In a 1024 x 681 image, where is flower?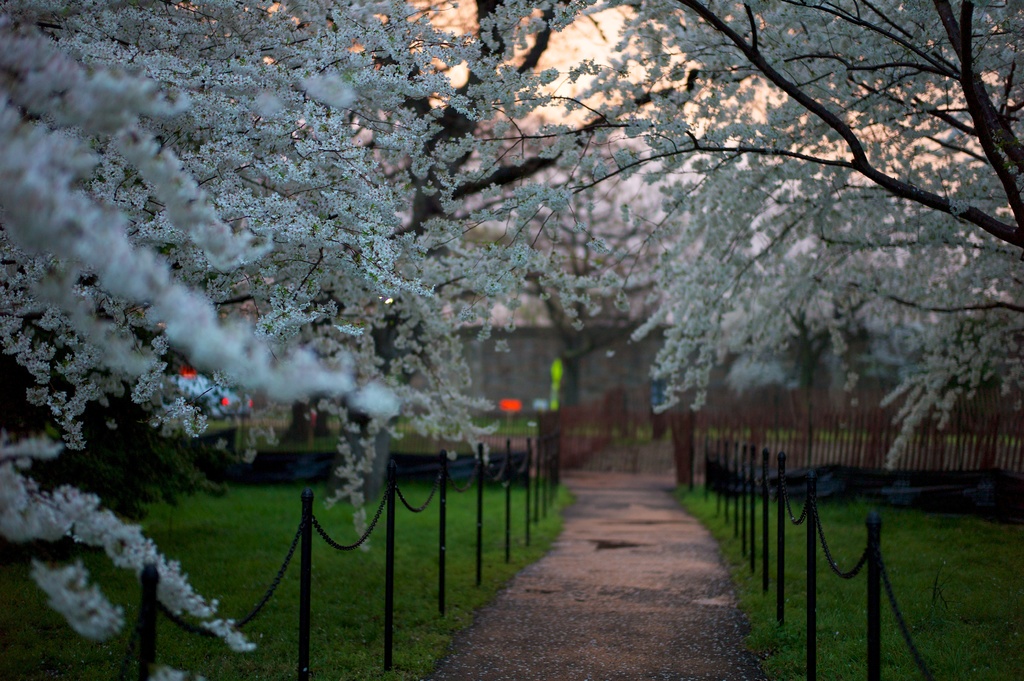
region(381, 84, 383, 95).
